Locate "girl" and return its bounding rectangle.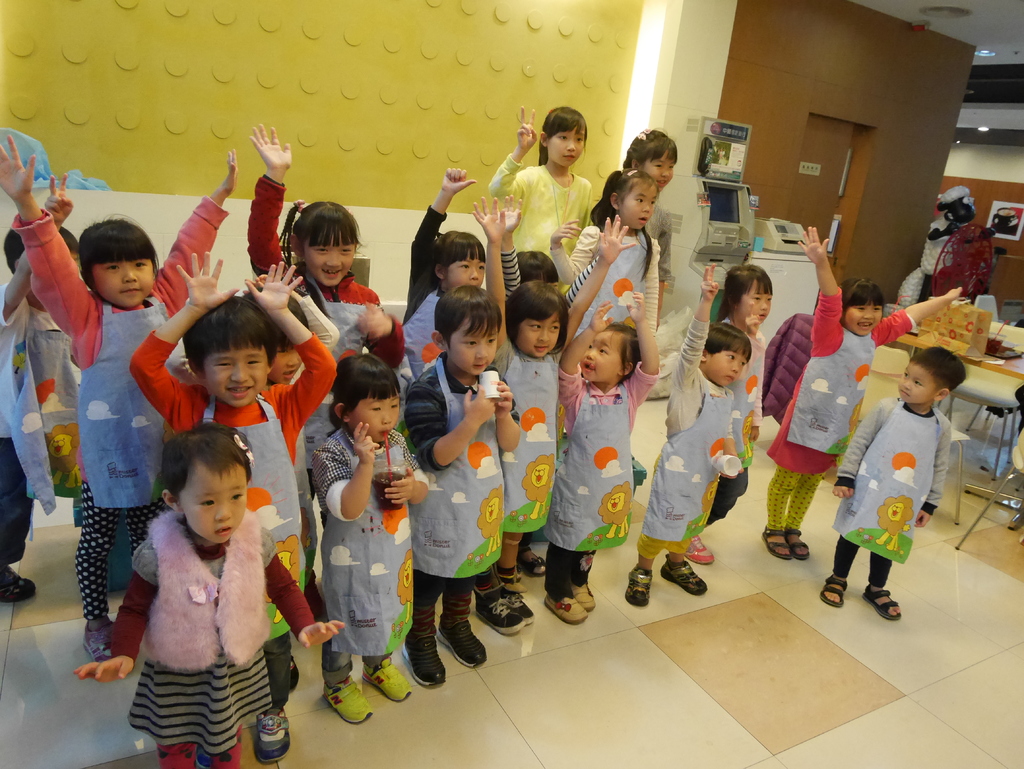
578 125 674 307.
